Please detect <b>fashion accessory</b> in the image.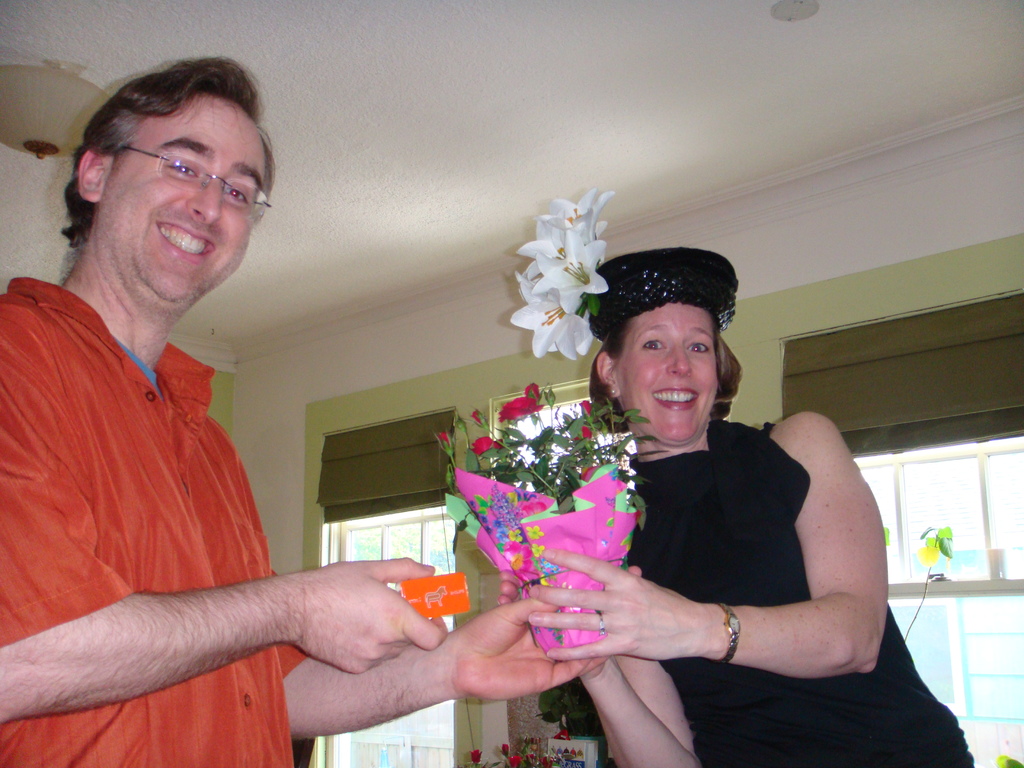
[x1=614, y1=390, x2=620, y2=394].
